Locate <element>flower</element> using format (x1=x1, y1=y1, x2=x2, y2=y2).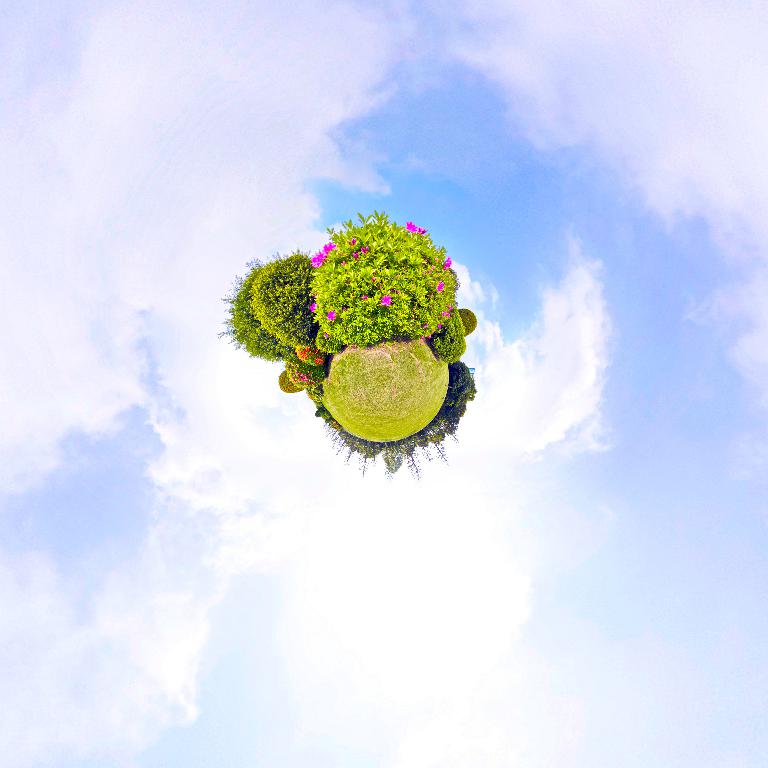
(x1=330, y1=312, x2=334, y2=326).
